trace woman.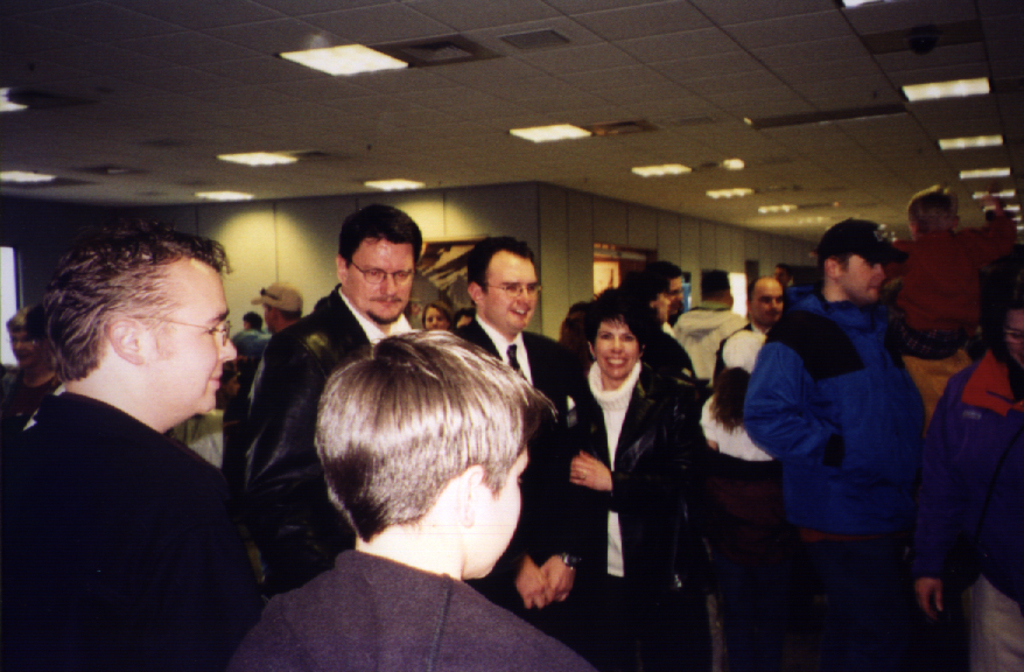
Traced to <region>907, 251, 1023, 671</region>.
